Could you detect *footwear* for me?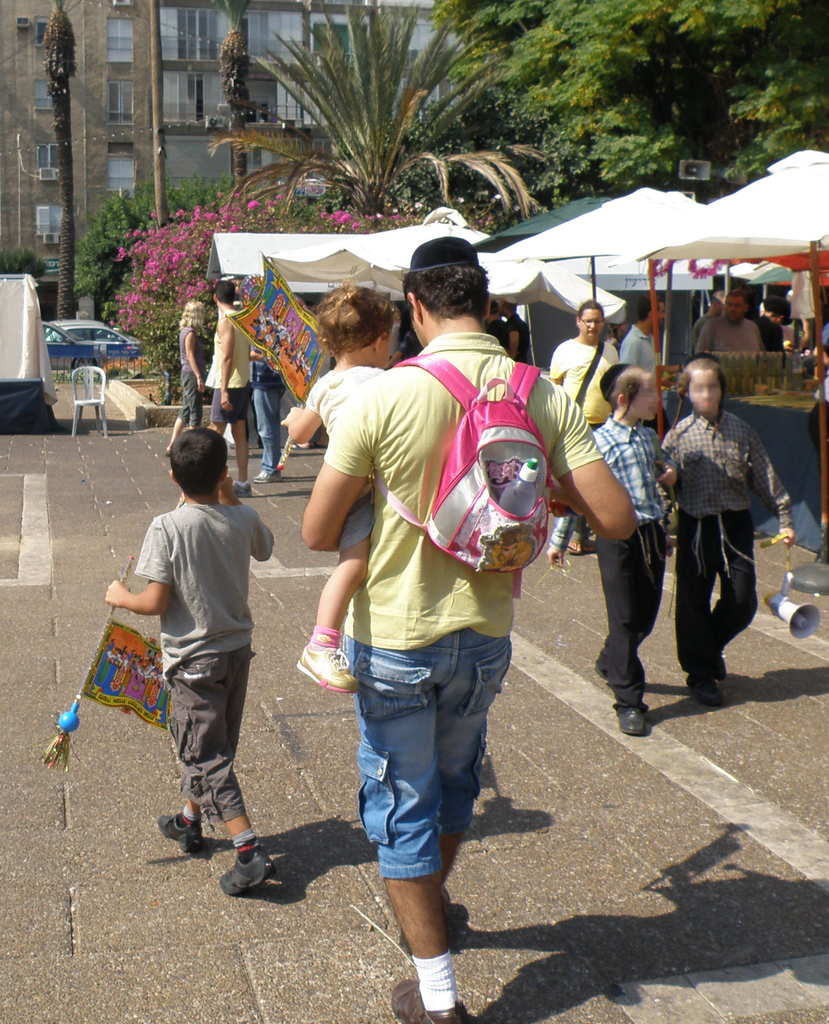
Detection result: left=154, top=808, right=199, bottom=855.
